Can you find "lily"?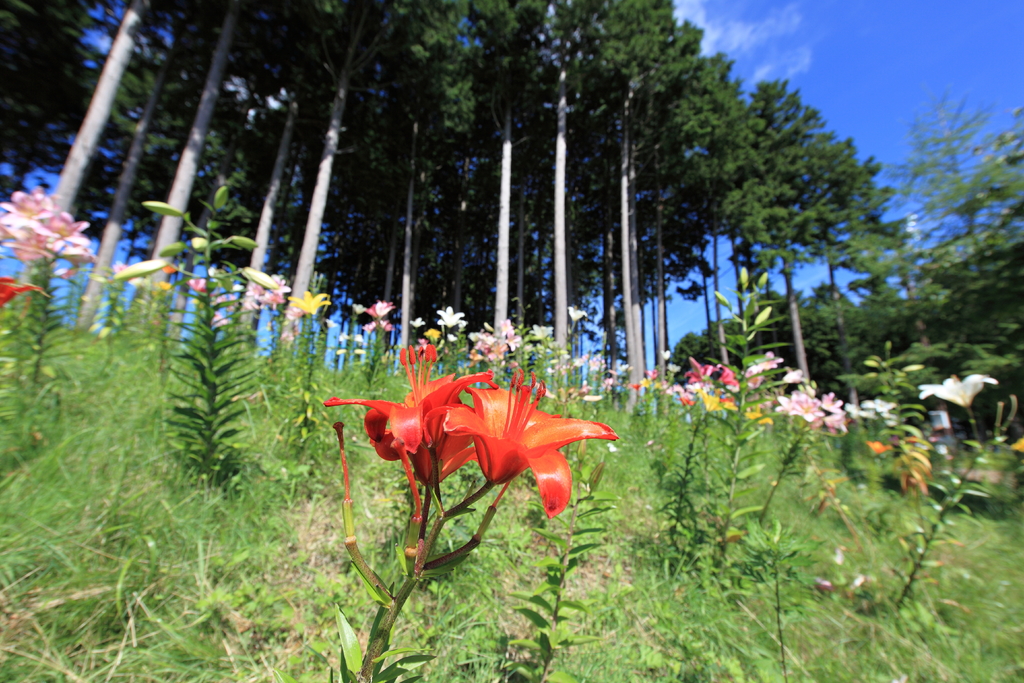
Yes, bounding box: 322, 342, 499, 493.
